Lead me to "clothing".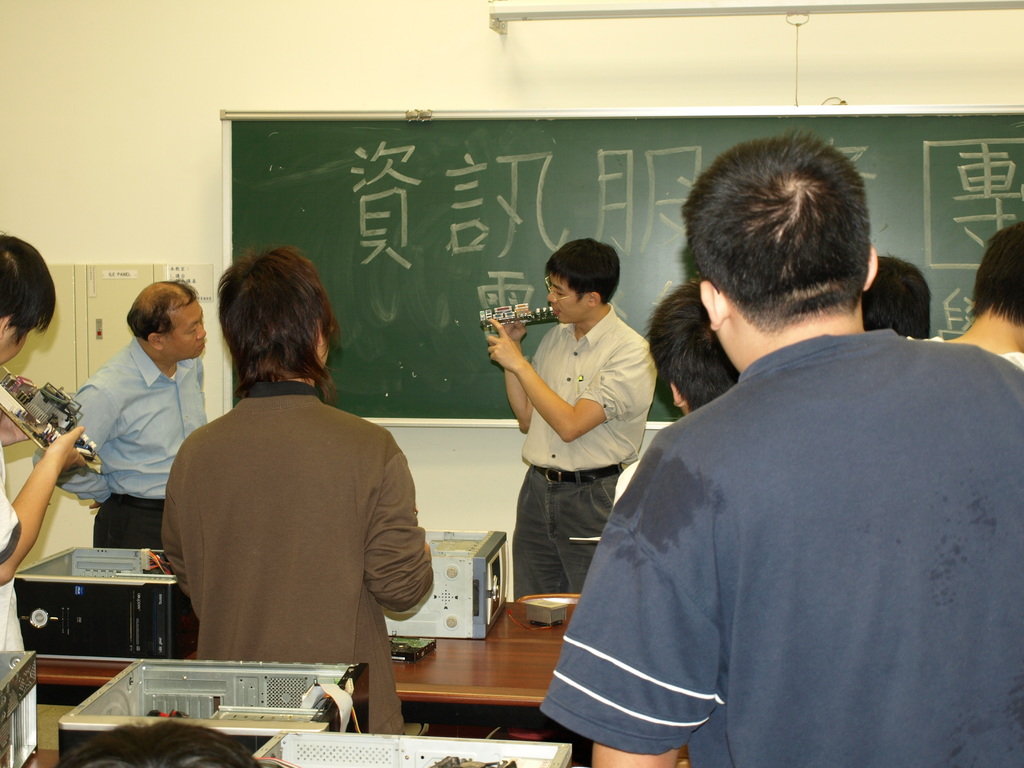
Lead to [x1=158, y1=381, x2=433, y2=729].
